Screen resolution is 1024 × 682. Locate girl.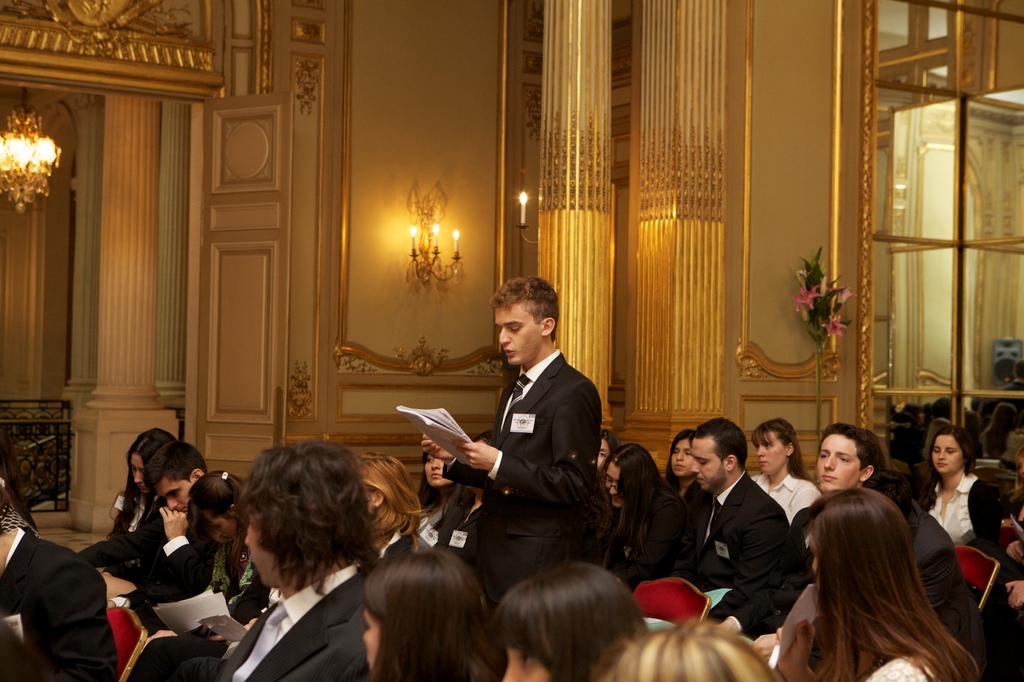
421 448 472 536.
